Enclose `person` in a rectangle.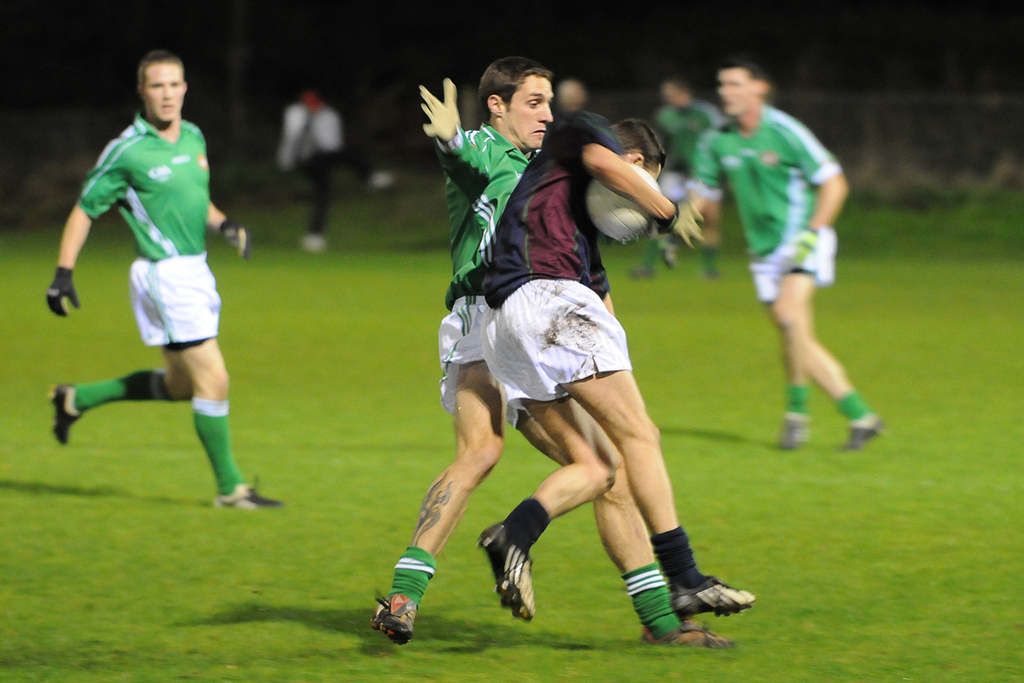
rect(48, 67, 252, 545).
